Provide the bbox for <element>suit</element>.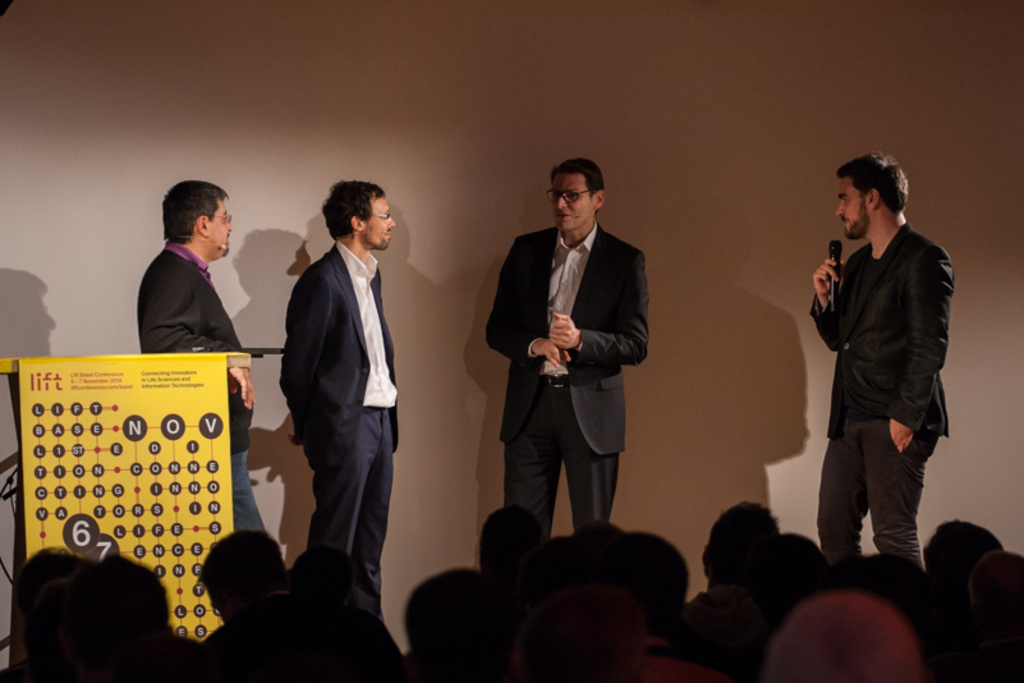
rect(807, 226, 955, 565).
